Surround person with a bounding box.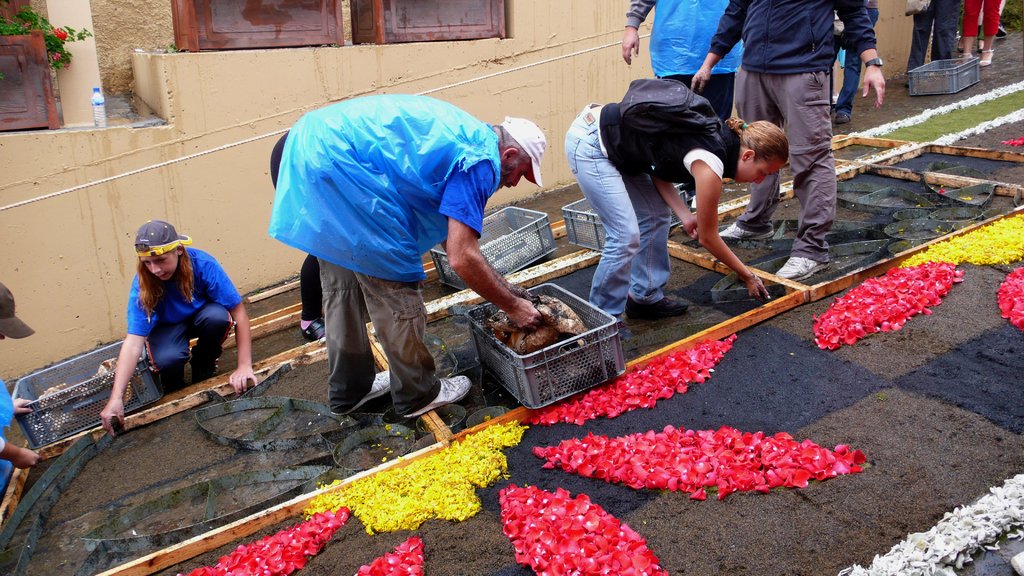
bbox=[562, 78, 811, 374].
